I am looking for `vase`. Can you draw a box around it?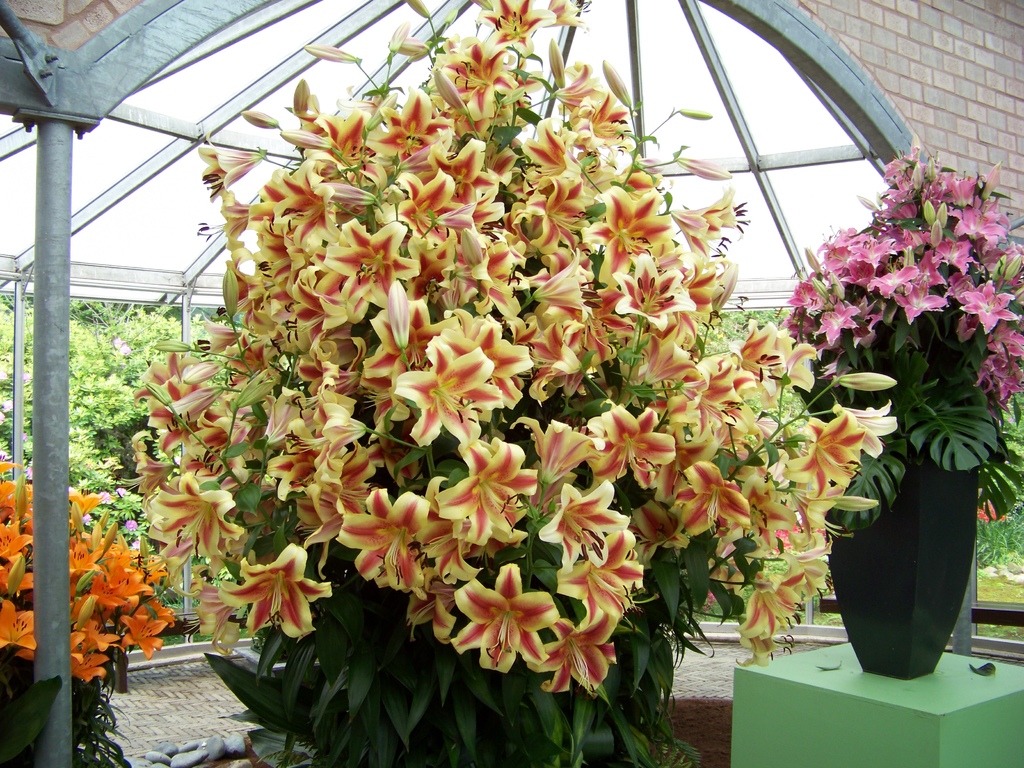
Sure, the bounding box is [828, 424, 977, 677].
